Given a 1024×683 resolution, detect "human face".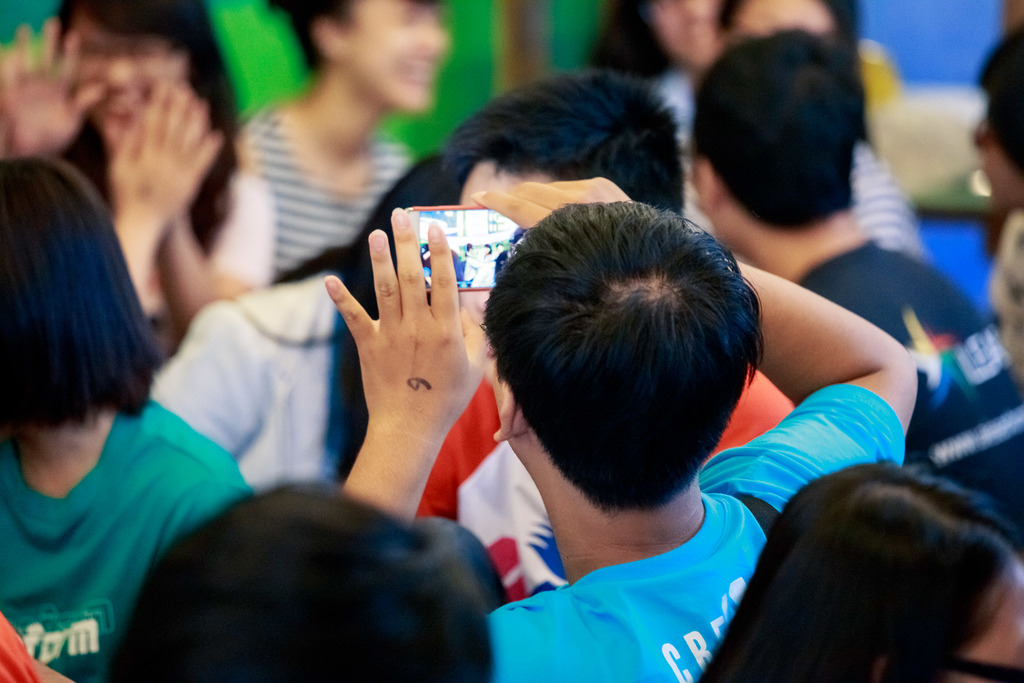
{"x1": 739, "y1": 0, "x2": 832, "y2": 35}.
